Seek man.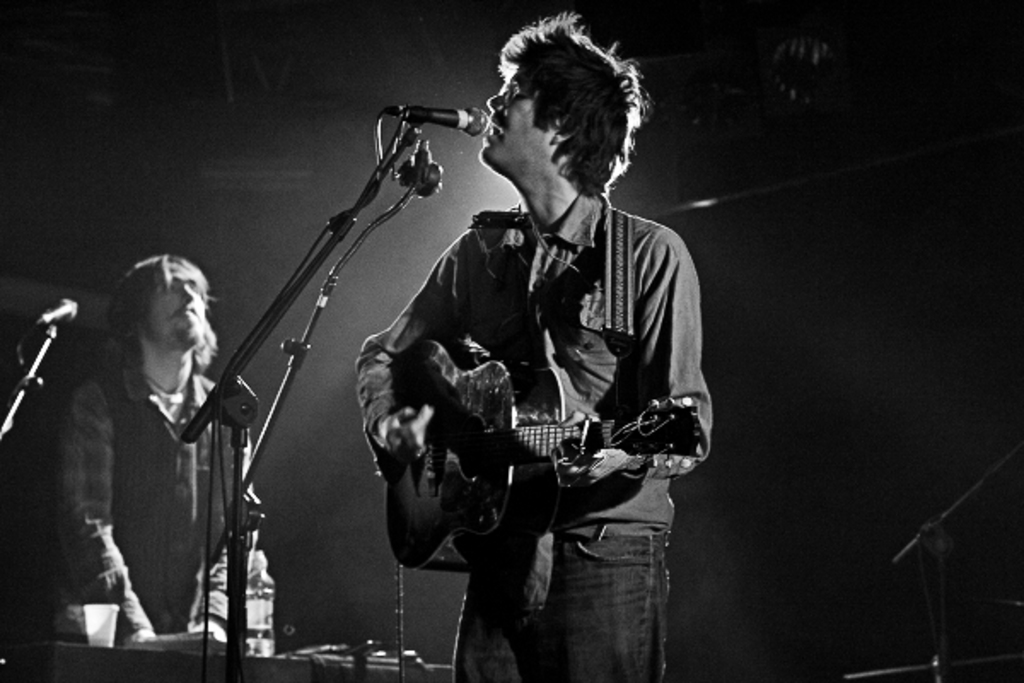
BBox(55, 253, 253, 642).
